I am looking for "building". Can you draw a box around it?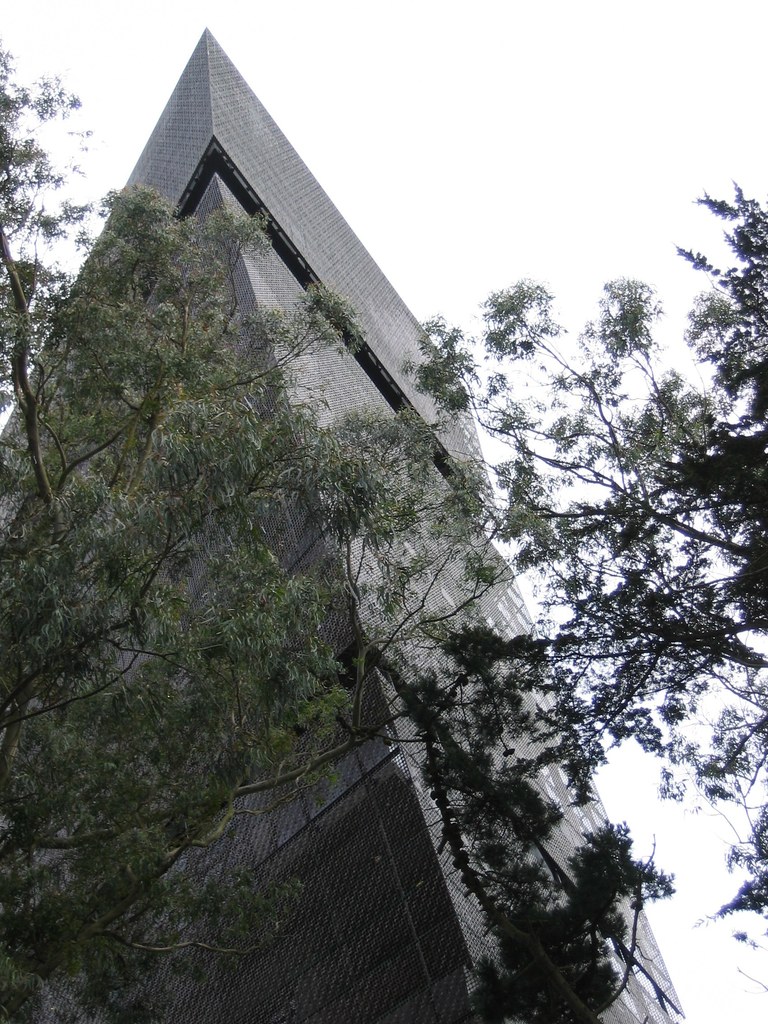
Sure, the bounding box is crop(0, 26, 685, 1023).
